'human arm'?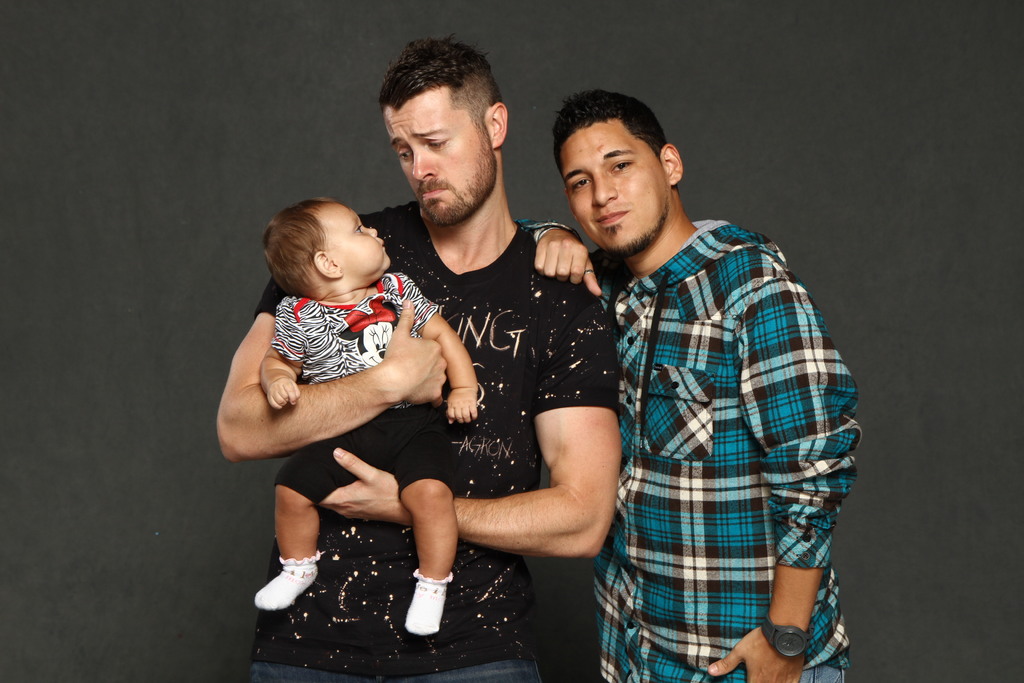
(313,272,623,563)
